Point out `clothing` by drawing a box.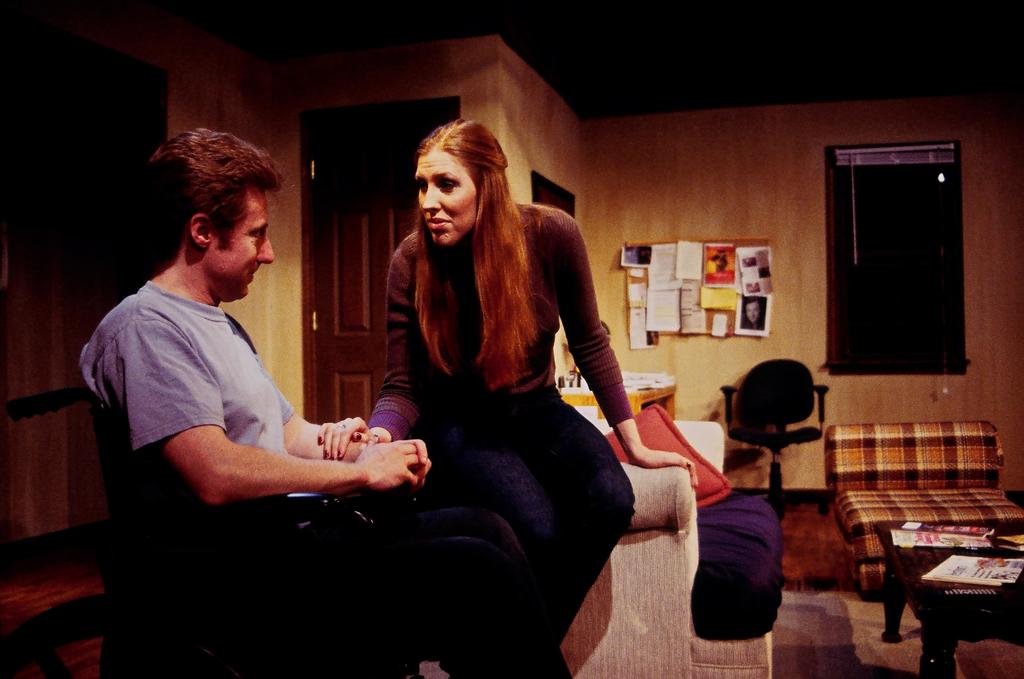
<region>366, 201, 634, 652</region>.
